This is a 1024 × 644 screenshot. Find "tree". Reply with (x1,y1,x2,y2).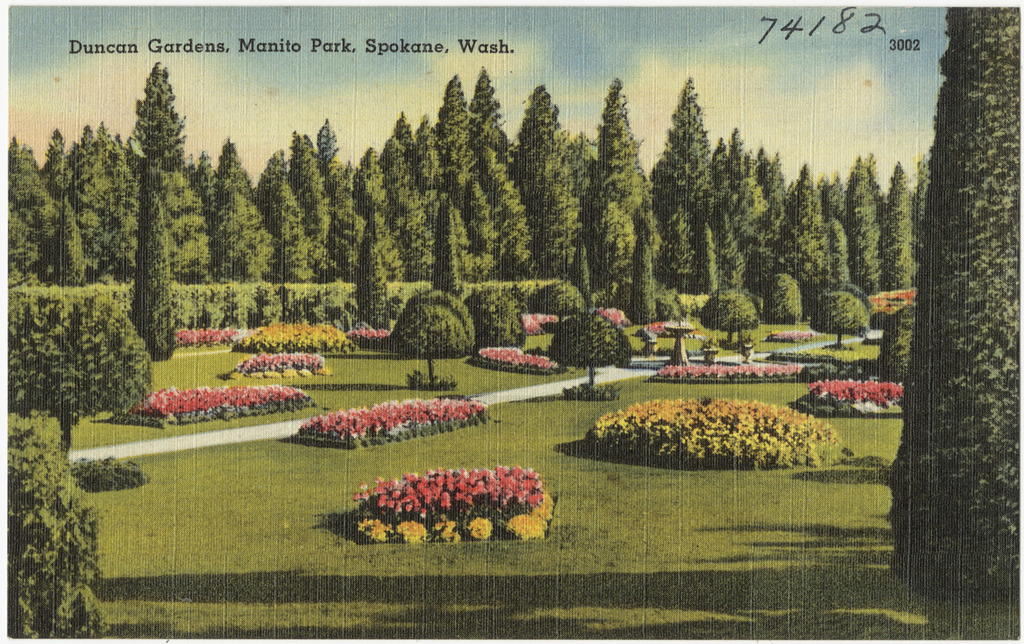
(756,164,819,272).
